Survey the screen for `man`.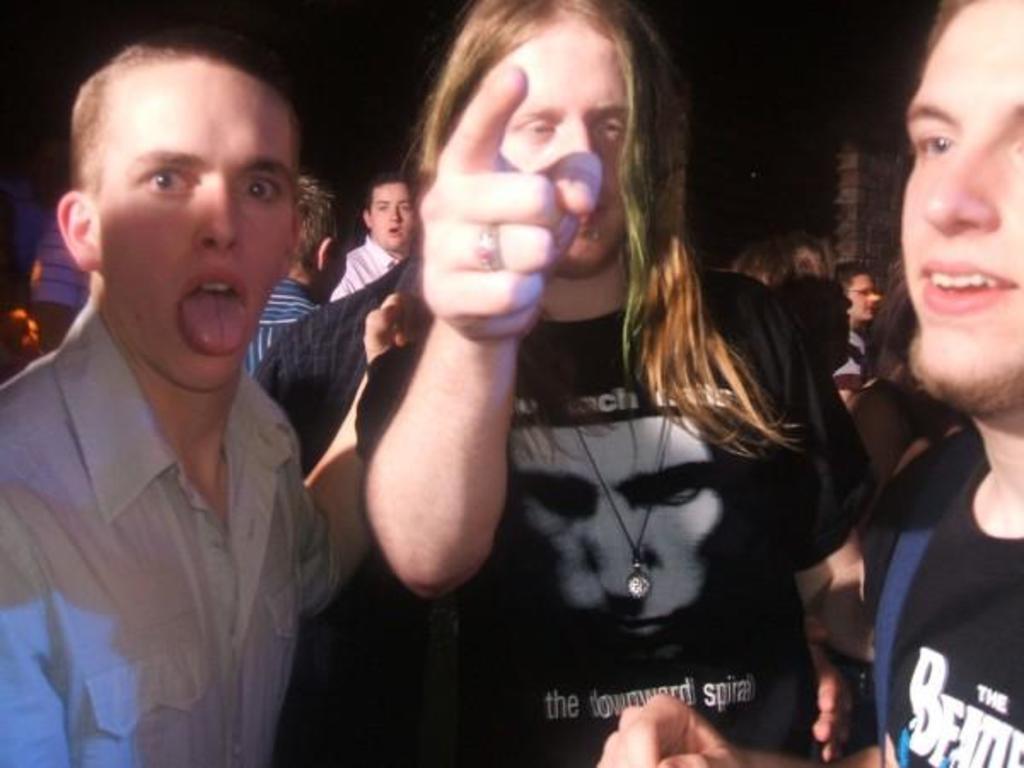
Survey found: Rect(335, 174, 406, 297).
